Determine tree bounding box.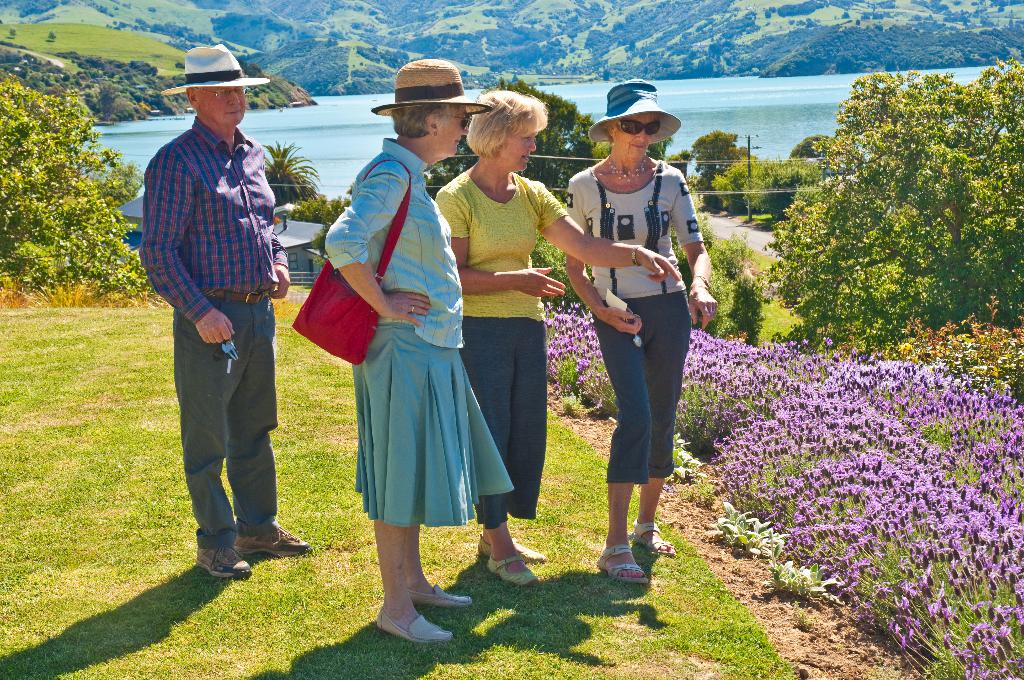
Determined: box=[694, 125, 737, 196].
